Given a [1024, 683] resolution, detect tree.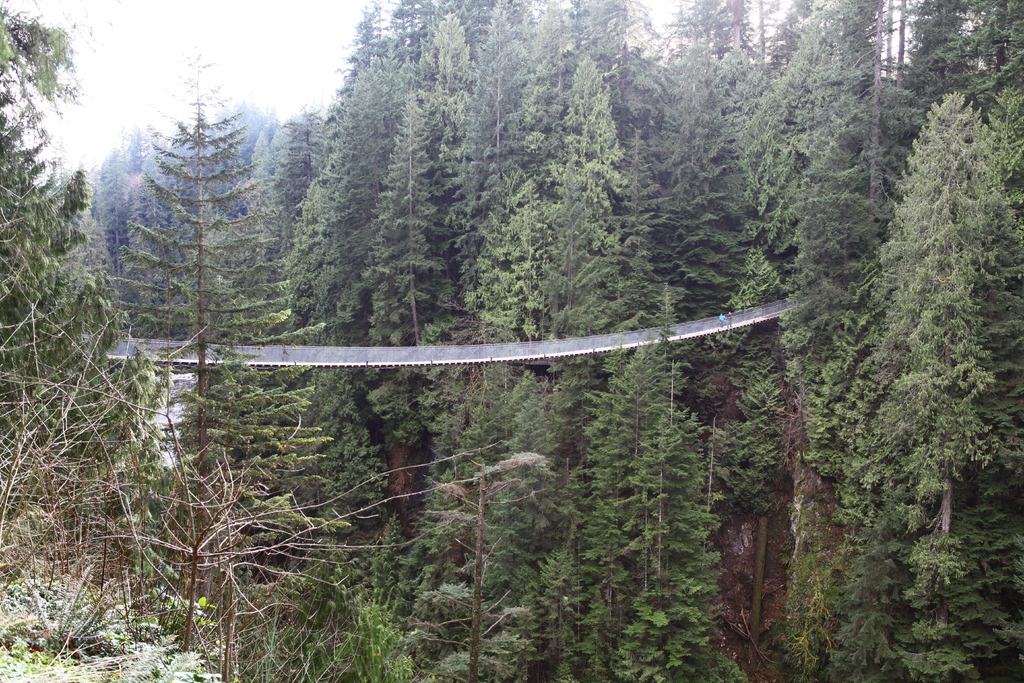
{"x1": 287, "y1": 9, "x2": 390, "y2": 343}.
